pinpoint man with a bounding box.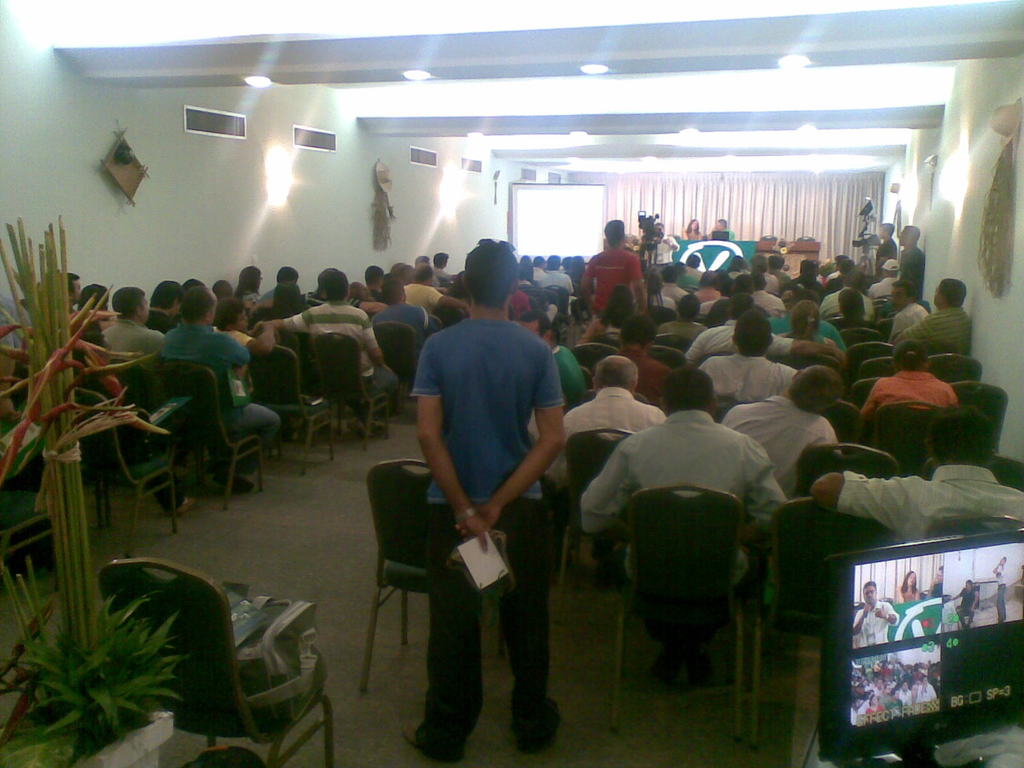
[x1=546, y1=352, x2=665, y2=492].
